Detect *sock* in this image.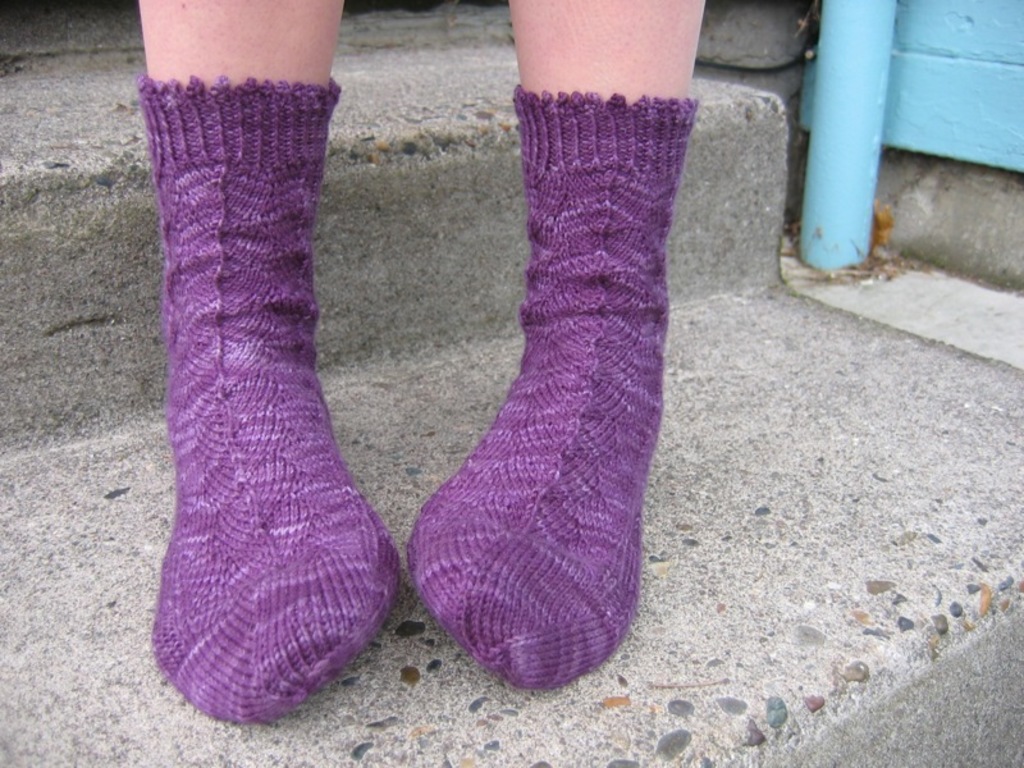
Detection: bbox=(411, 84, 700, 689).
